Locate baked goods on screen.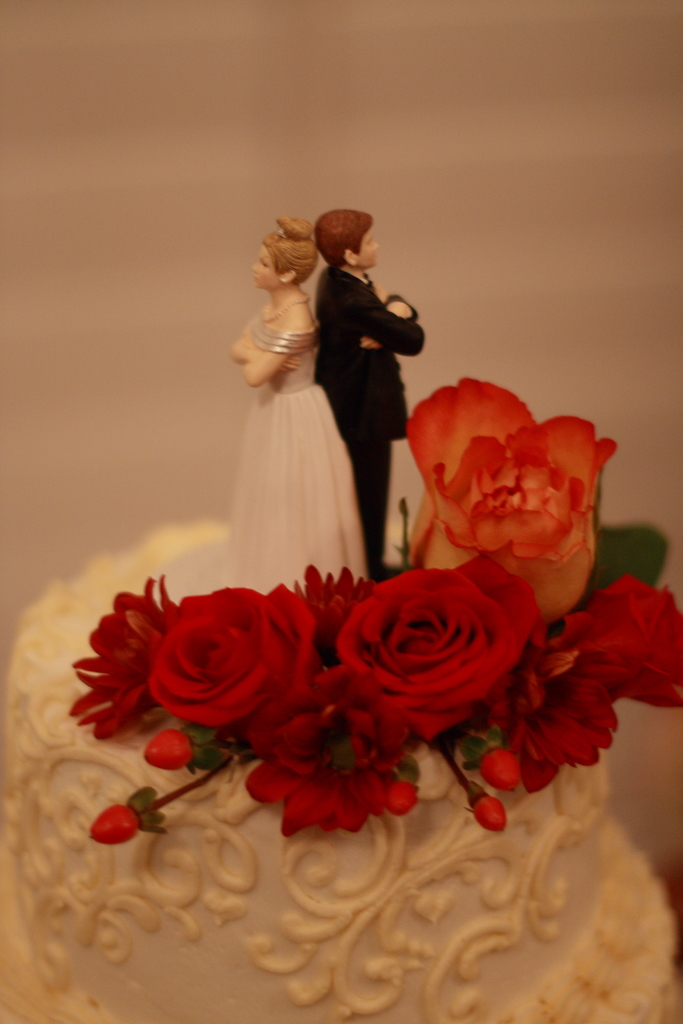
On screen at [40, 493, 667, 962].
